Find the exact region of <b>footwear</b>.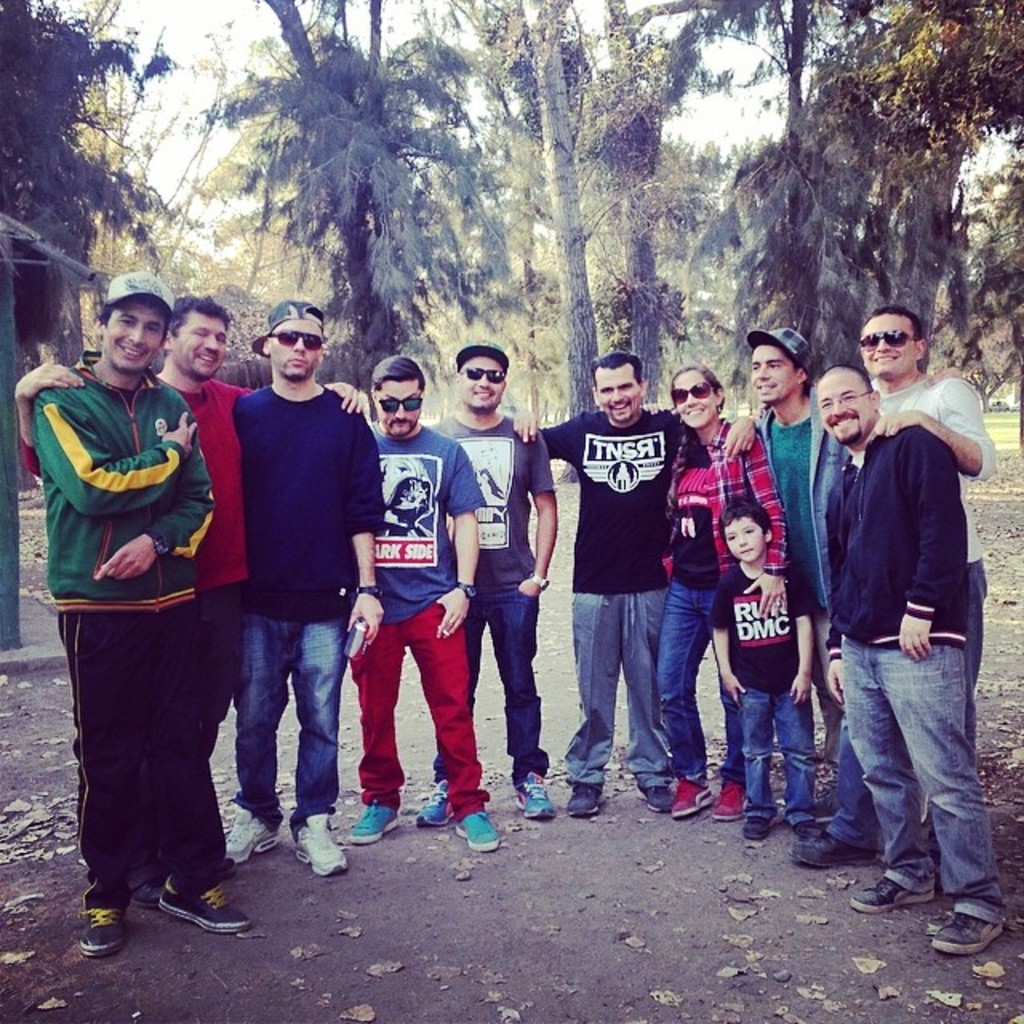
Exact region: 846,867,915,917.
